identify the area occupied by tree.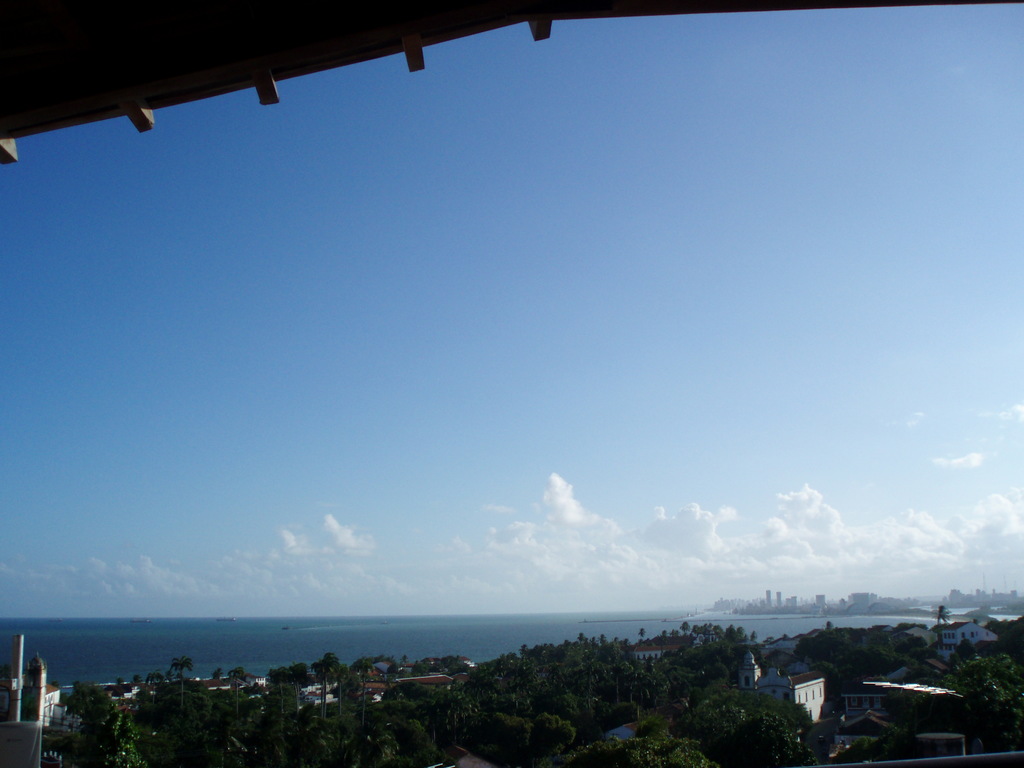
Area: (932, 605, 952, 625).
